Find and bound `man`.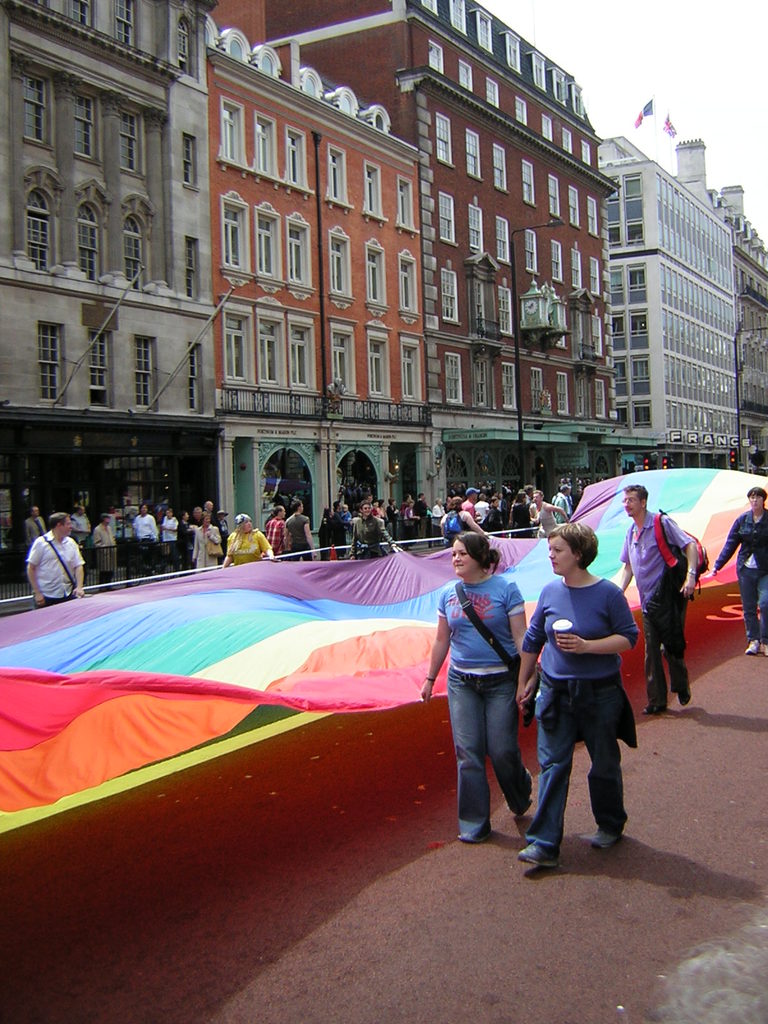
Bound: pyautogui.locateOnScreen(286, 500, 316, 559).
